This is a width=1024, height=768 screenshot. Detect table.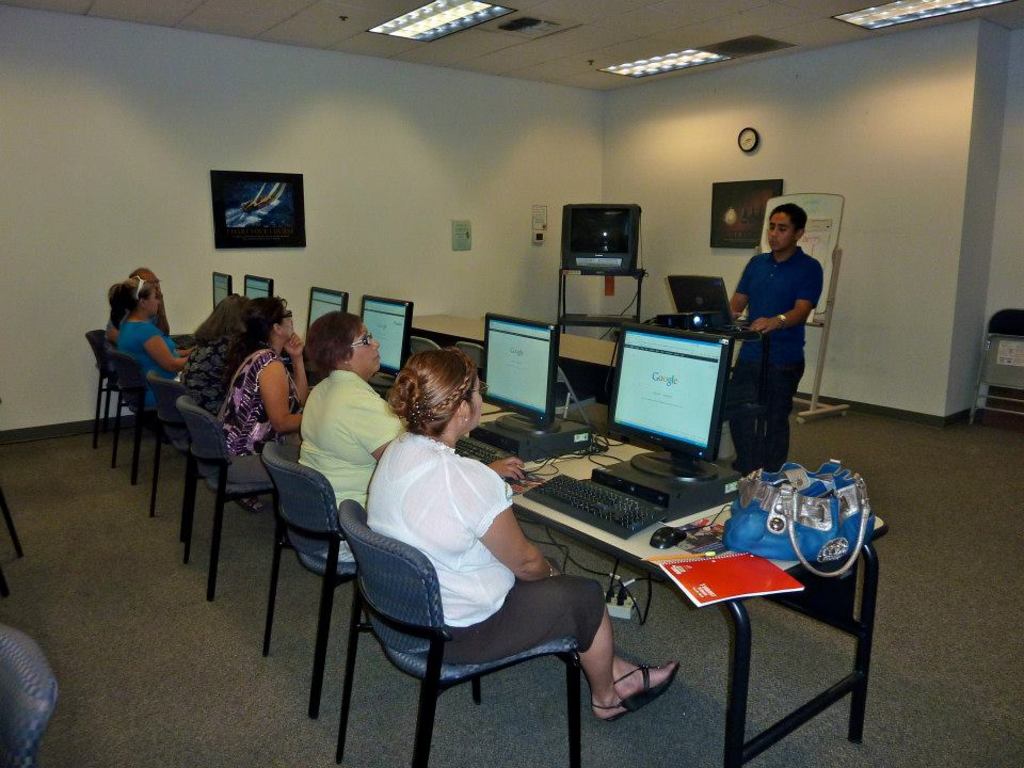
627,302,763,459.
